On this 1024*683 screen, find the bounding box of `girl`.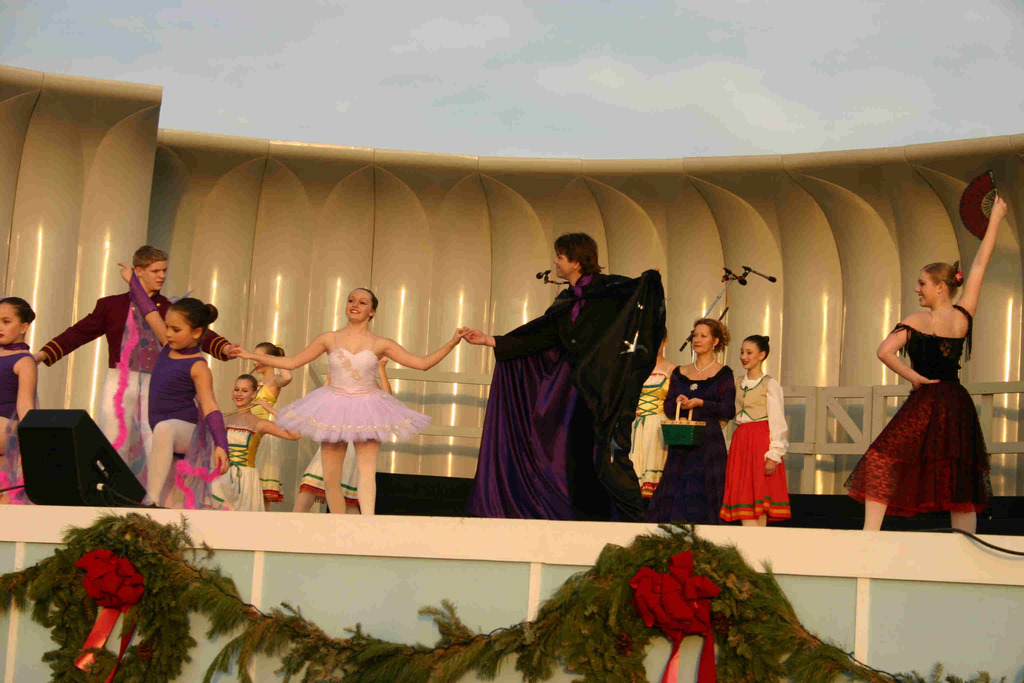
Bounding box: rect(709, 336, 792, 536).
